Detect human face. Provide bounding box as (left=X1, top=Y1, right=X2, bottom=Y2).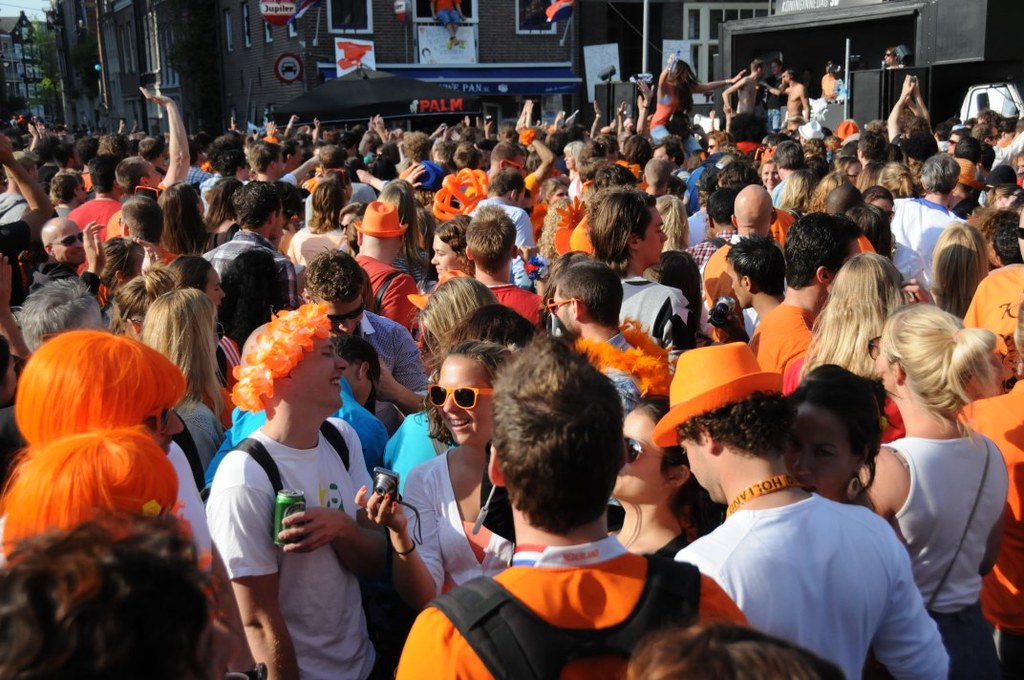
(left=947, top=132, right=959, bottom=158).
